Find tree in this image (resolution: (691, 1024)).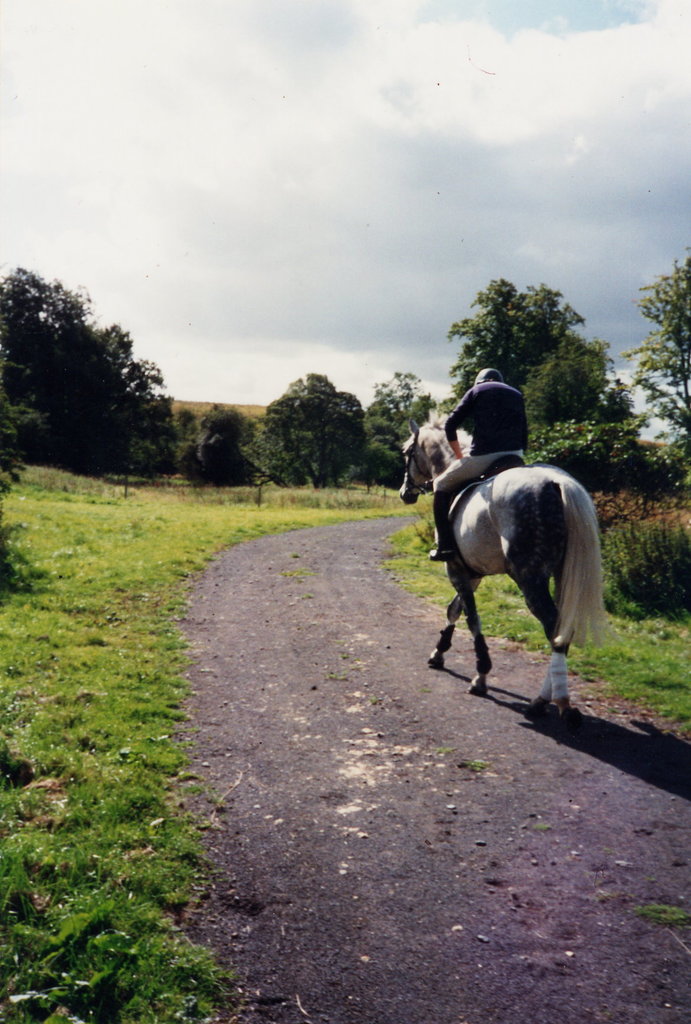
<box>0,357,40,499</box>.
